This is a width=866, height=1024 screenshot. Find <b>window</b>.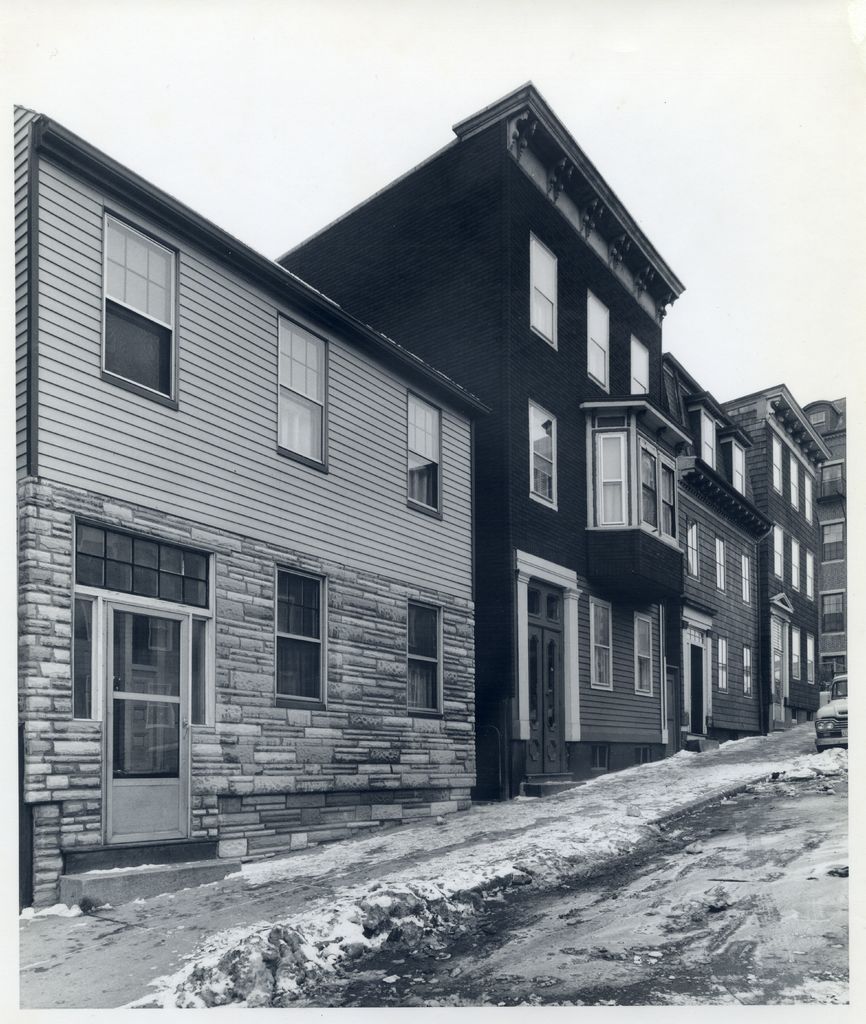
Bounding box: <bbox>771, 524, 784, 580</bbox>.
